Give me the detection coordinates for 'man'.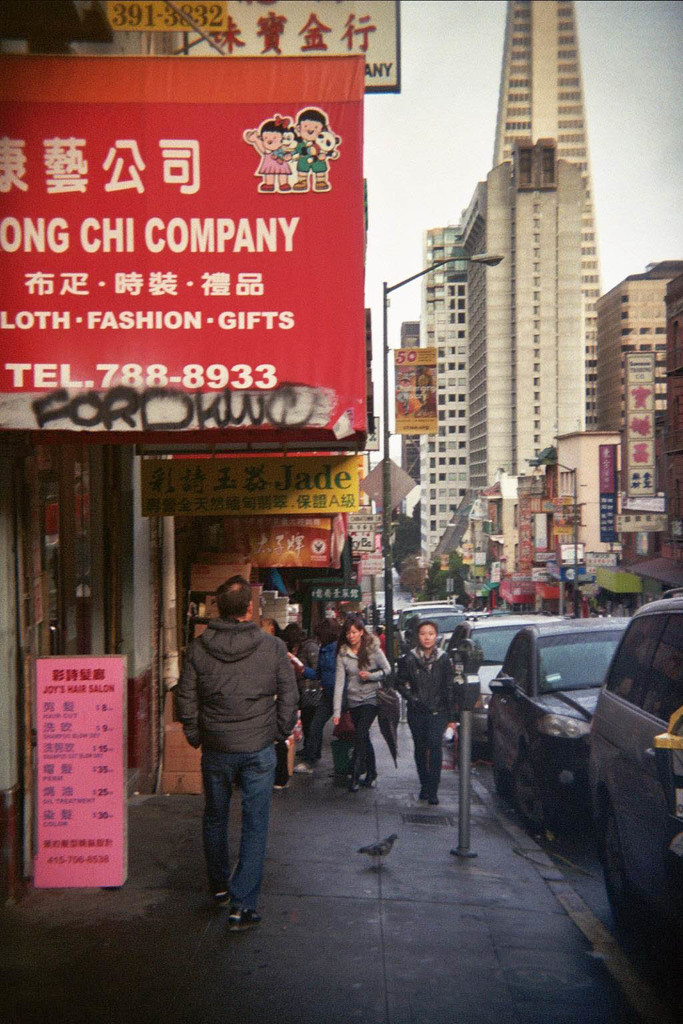
bbox(163, 571, 308, 923).
